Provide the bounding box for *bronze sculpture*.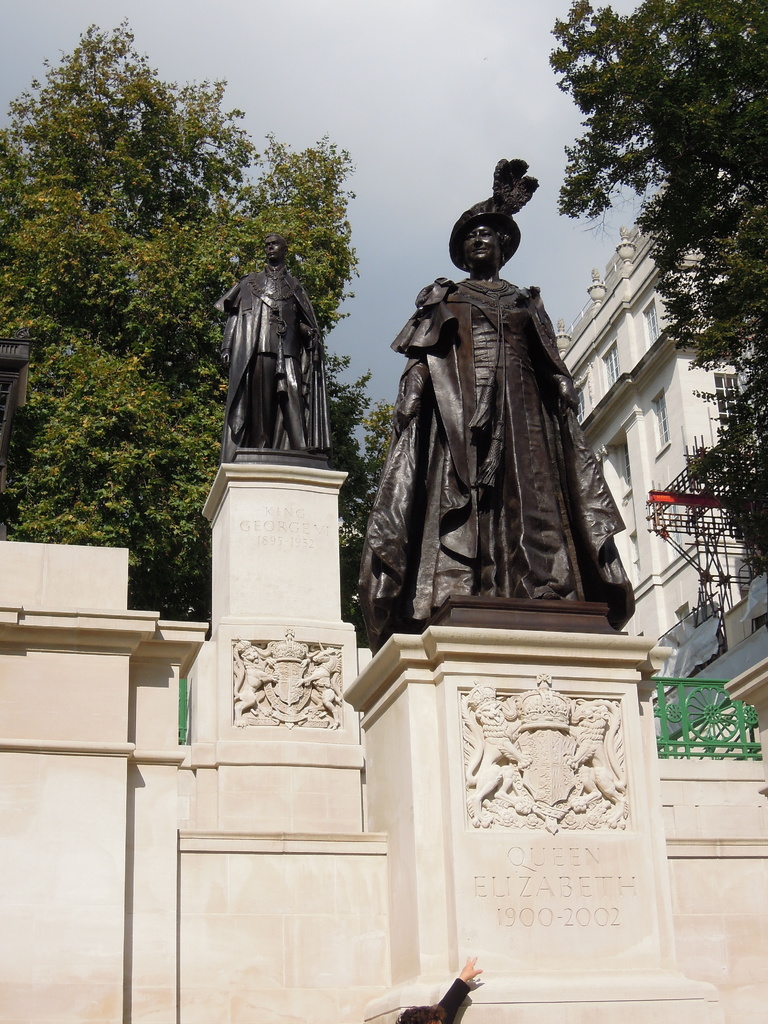
select_region(396, 182, 613, 624).
